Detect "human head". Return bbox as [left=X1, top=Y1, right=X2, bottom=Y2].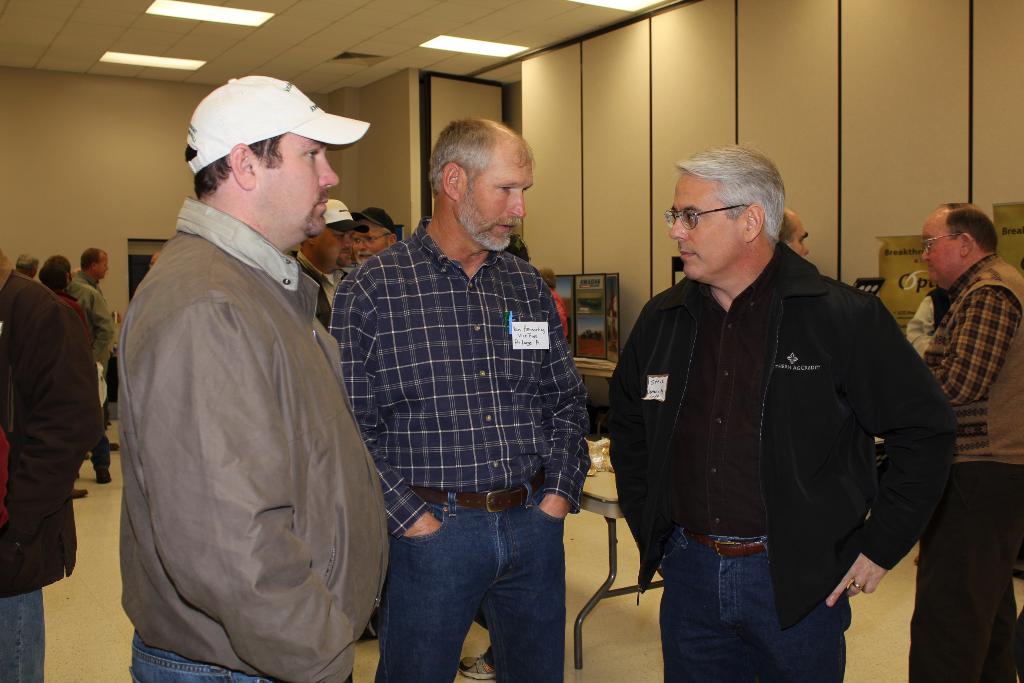
[left=298, top=199, right=371, bottom=278].
